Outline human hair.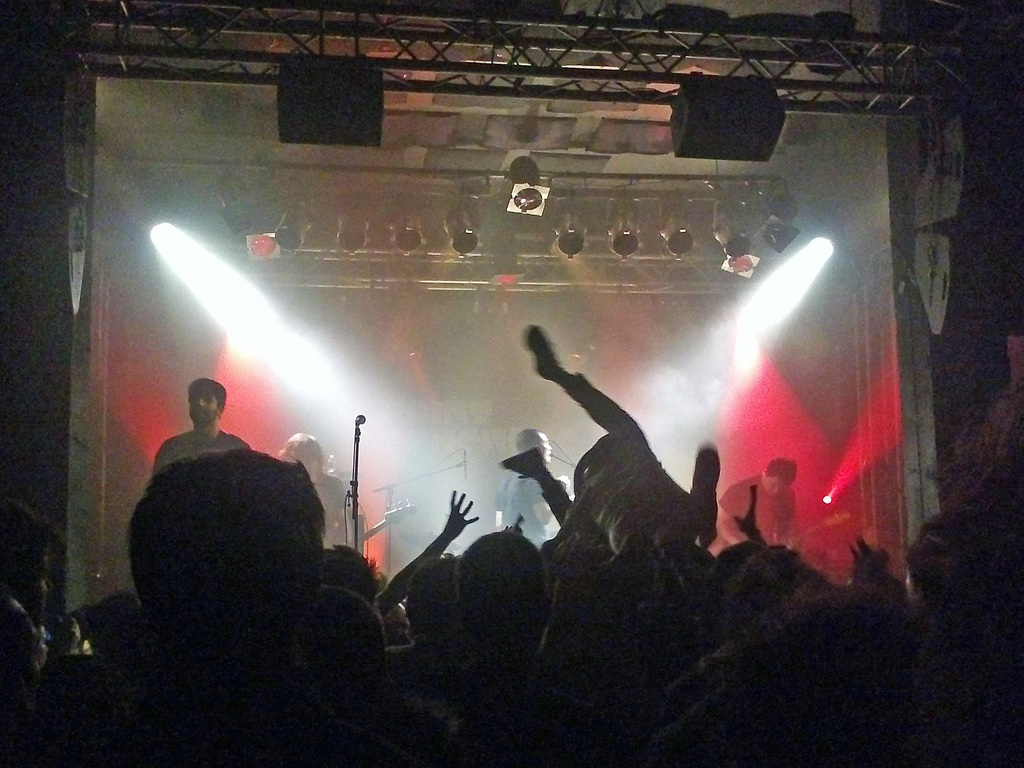
Outline: rect(407, 550, 457, 632).
